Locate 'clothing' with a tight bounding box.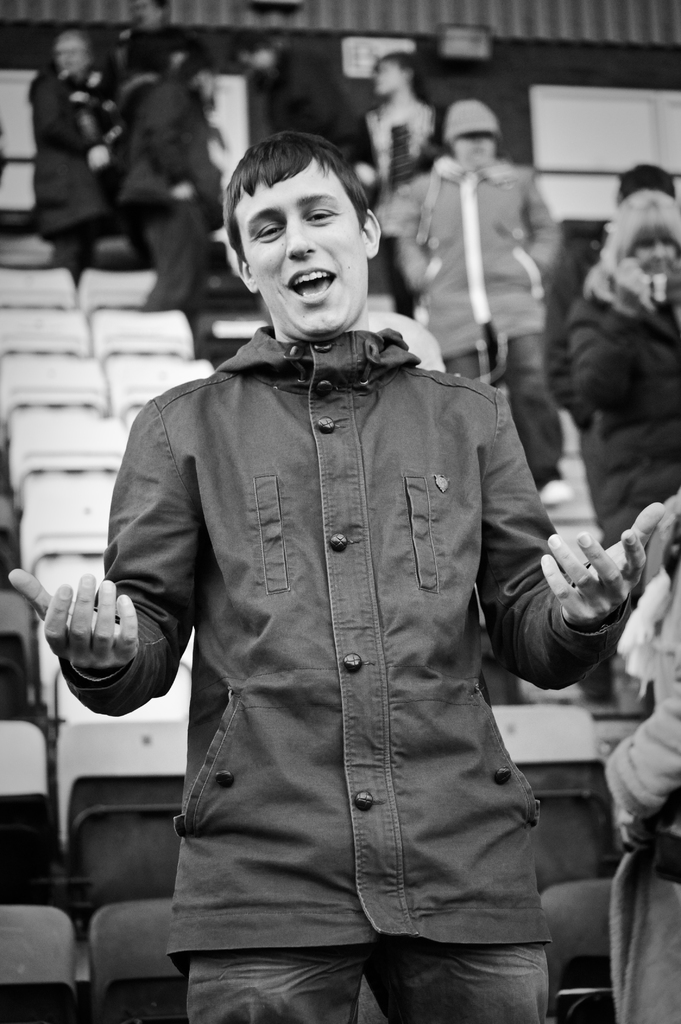
(left=360, top=97, right=441, bottom=305).
